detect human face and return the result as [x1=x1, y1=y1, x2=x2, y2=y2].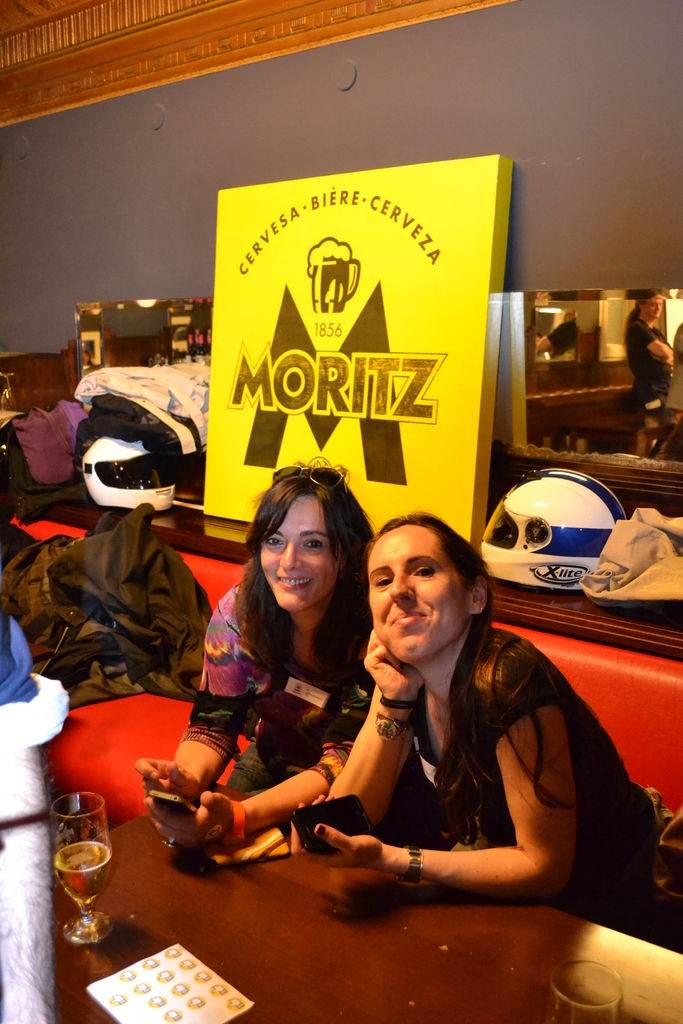
[x1=258, y1=495, x2=342, y2=614].
